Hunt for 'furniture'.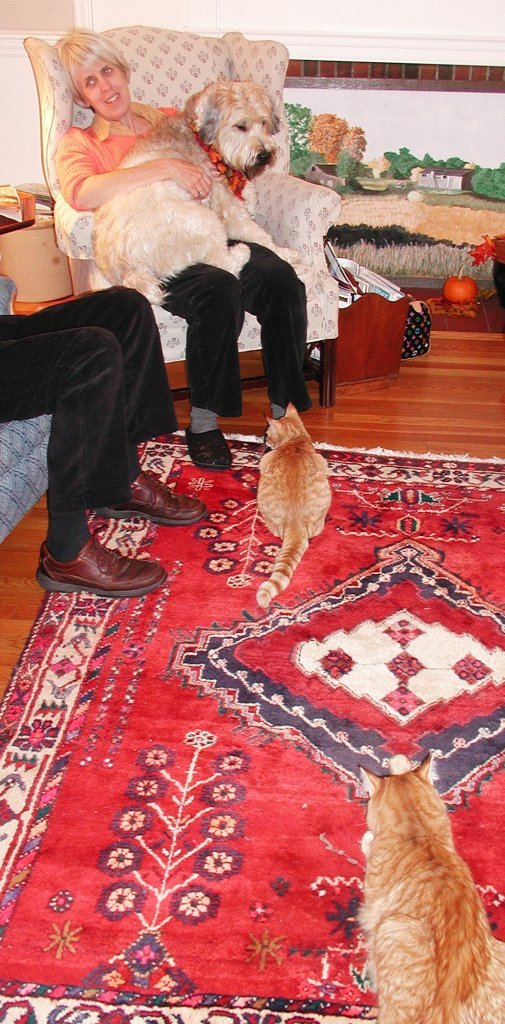
Hunted down at select_region(23, 28, 346, 408).
